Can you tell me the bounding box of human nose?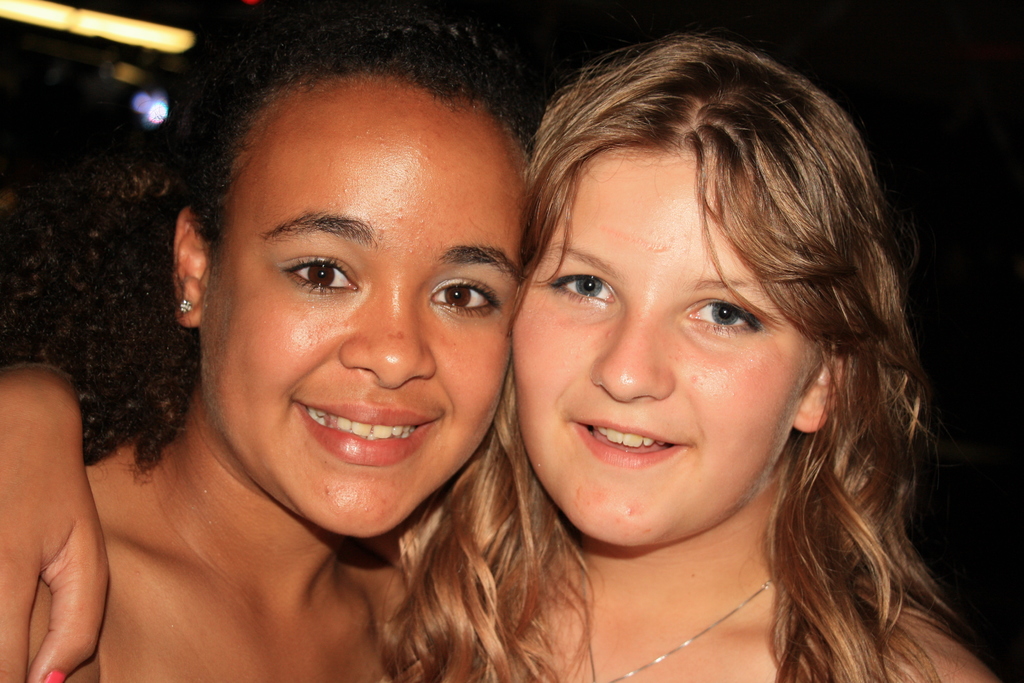
[339,279,439,389].
